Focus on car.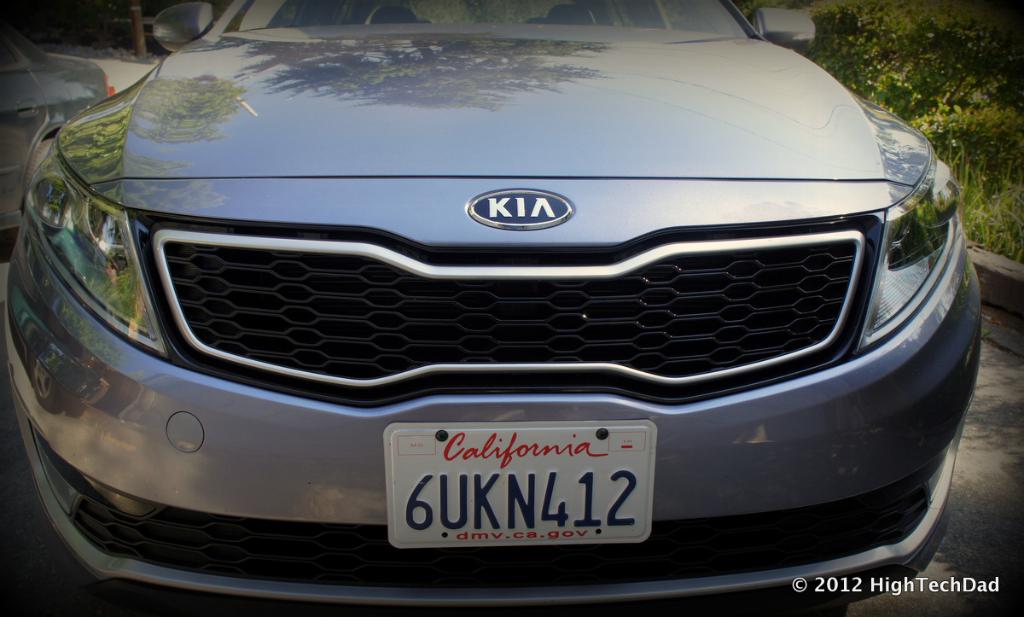
Focused at {"left": 0, "top": 24, "right": 986, "bottom": 600}.
